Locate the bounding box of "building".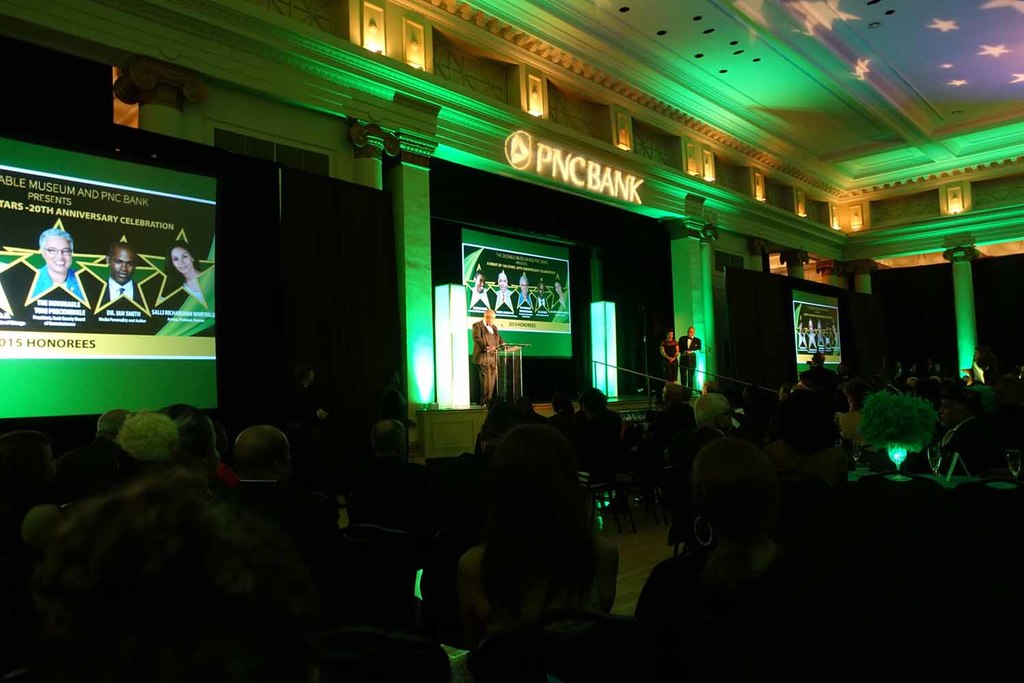
Bounding box: pyautogui.locateOnScreen(0, 0, 1023, 682).
